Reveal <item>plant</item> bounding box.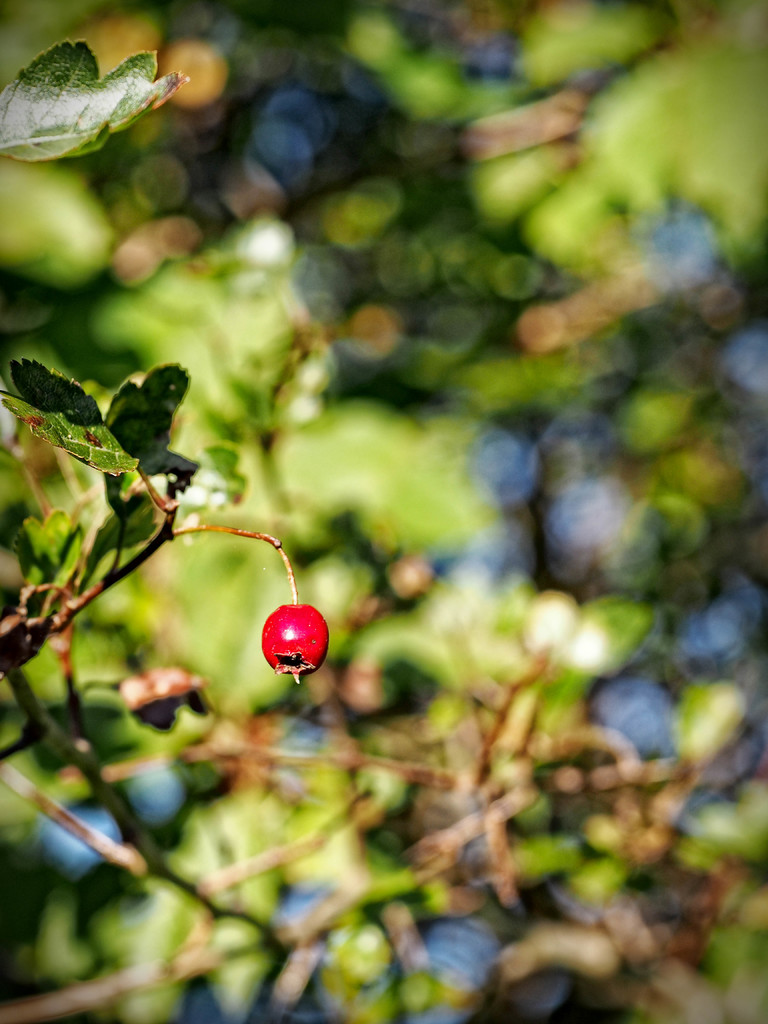
Revealed: x1=0 y1=356 x2=325 y2=684.
